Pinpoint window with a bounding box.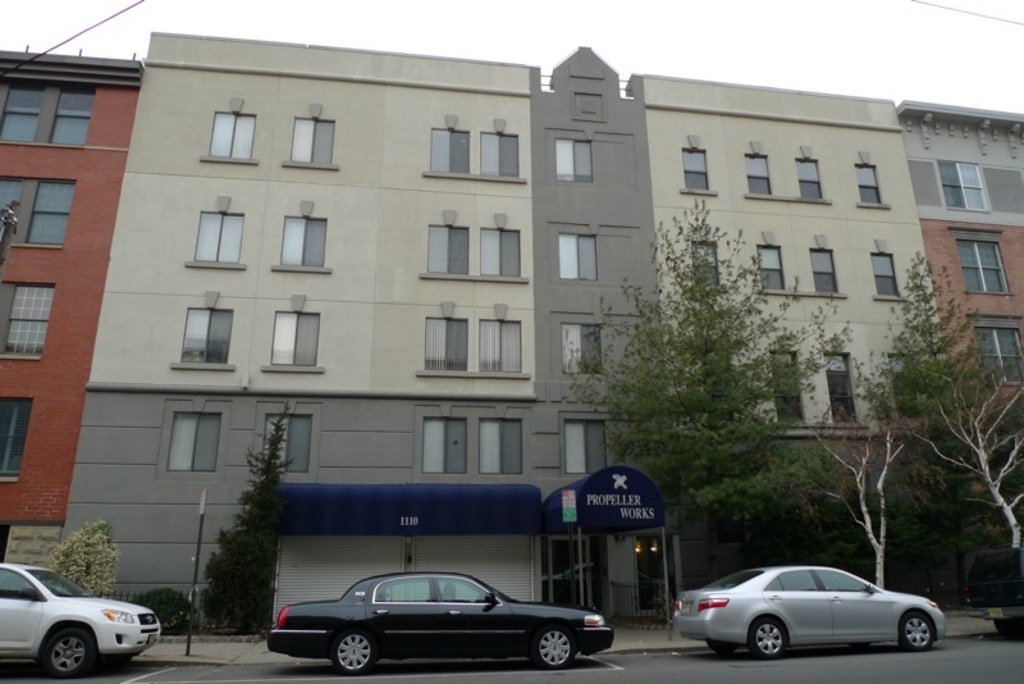
{"left": 0, "top": 398, "right": 31, "bottom": 482}.
